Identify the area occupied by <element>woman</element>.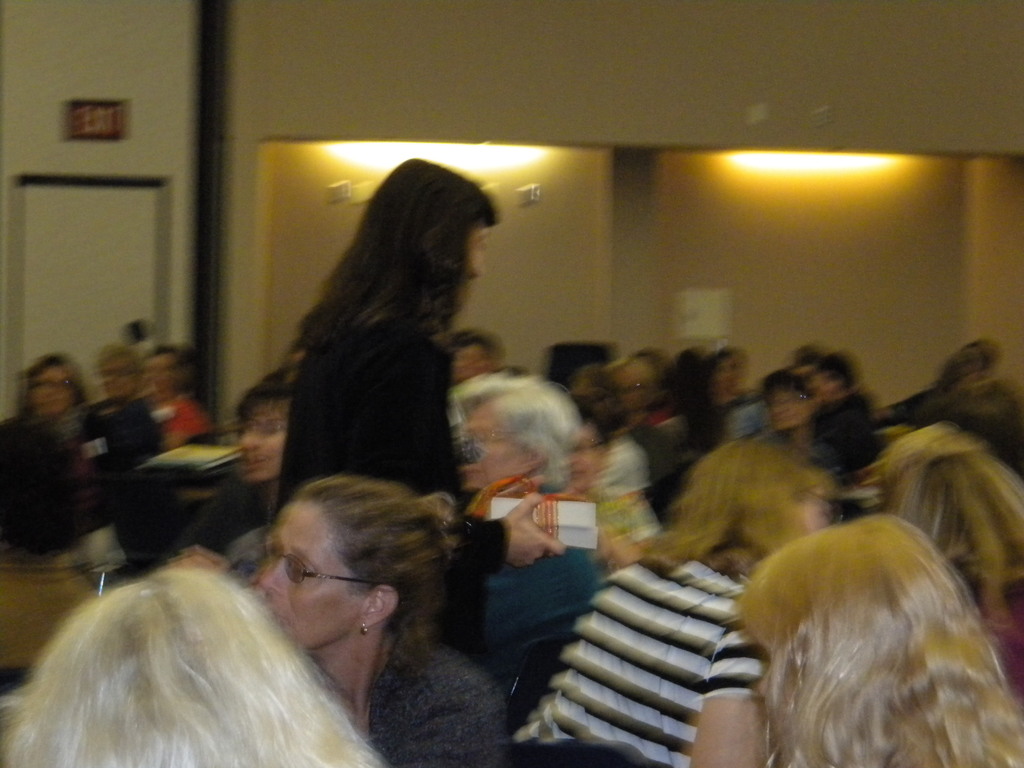
Area: crop(0, 357, 136, 578).
